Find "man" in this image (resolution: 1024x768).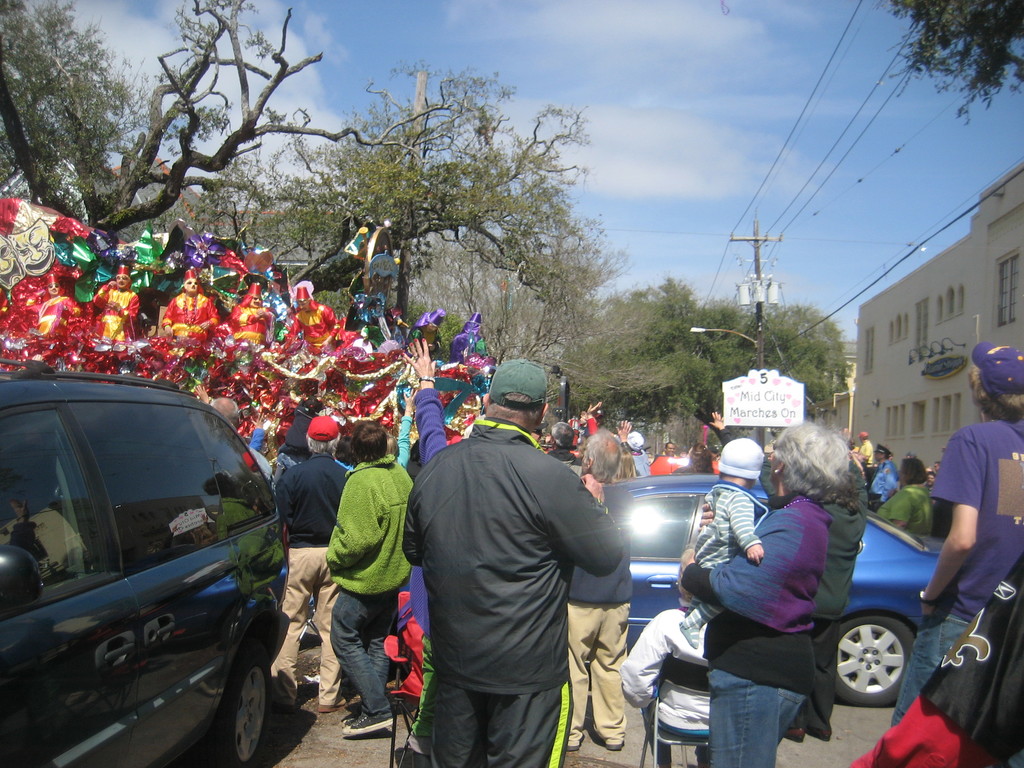
(x1=563, y1=426, x2=634, y2=750).
